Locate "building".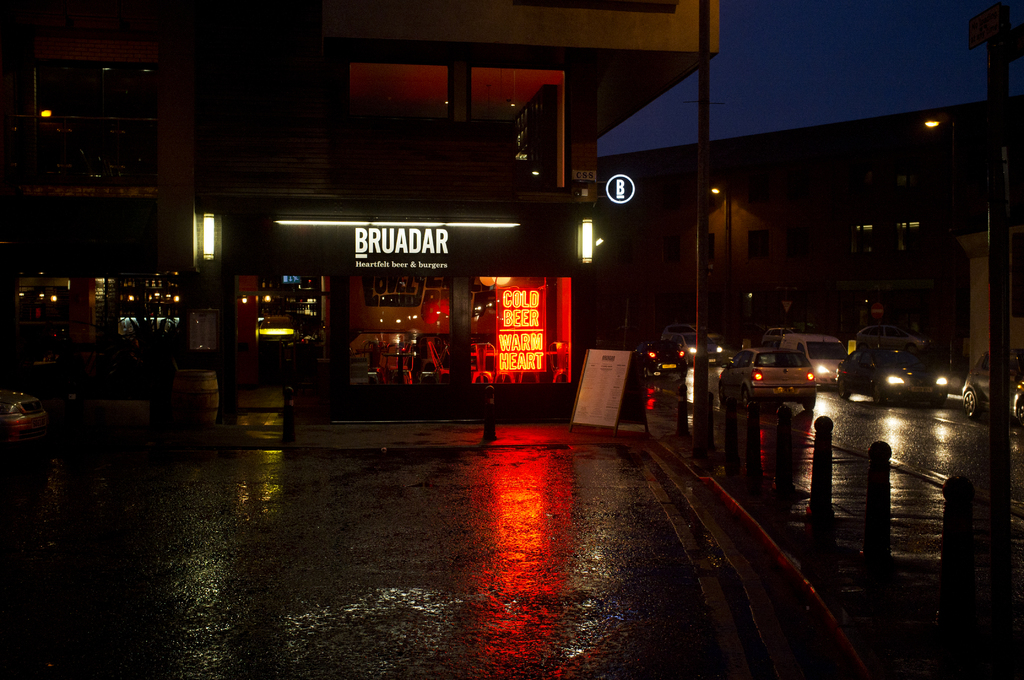
Bounding box: 596:0:1023:405.
